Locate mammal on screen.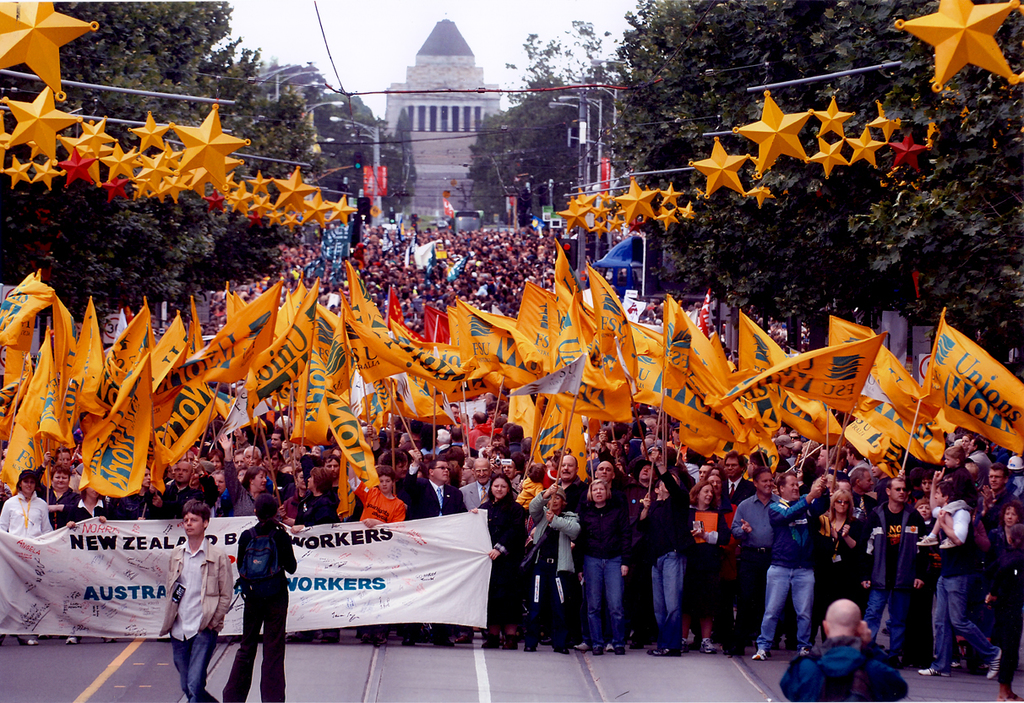
On screen at locate(759, 472, 852, 648).
